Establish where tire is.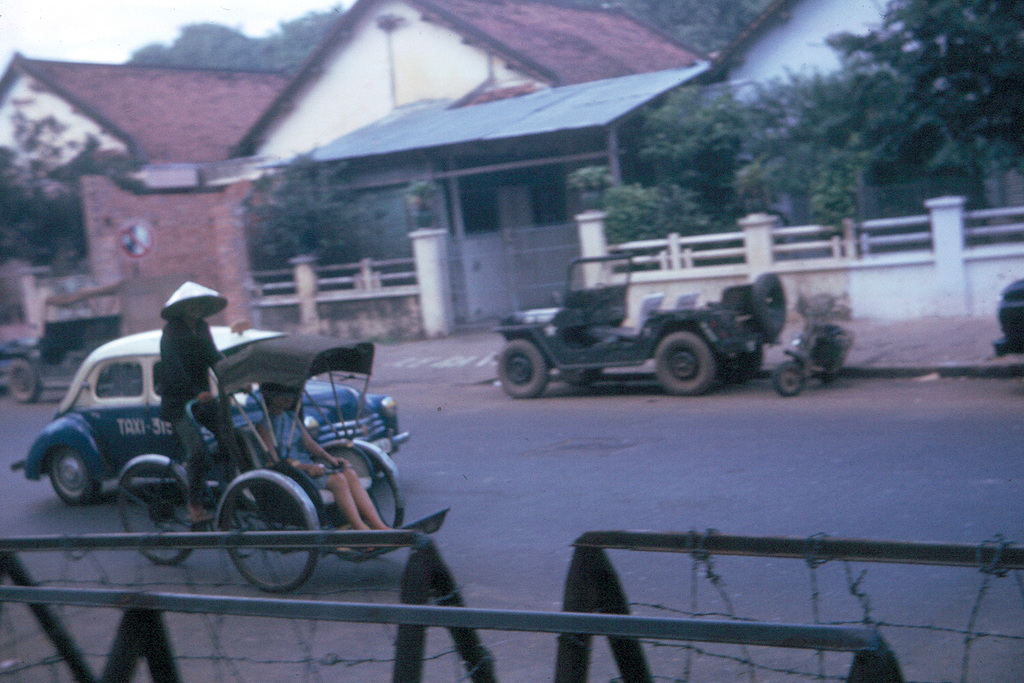
Established at BBox(751, 276, 786, 340).
